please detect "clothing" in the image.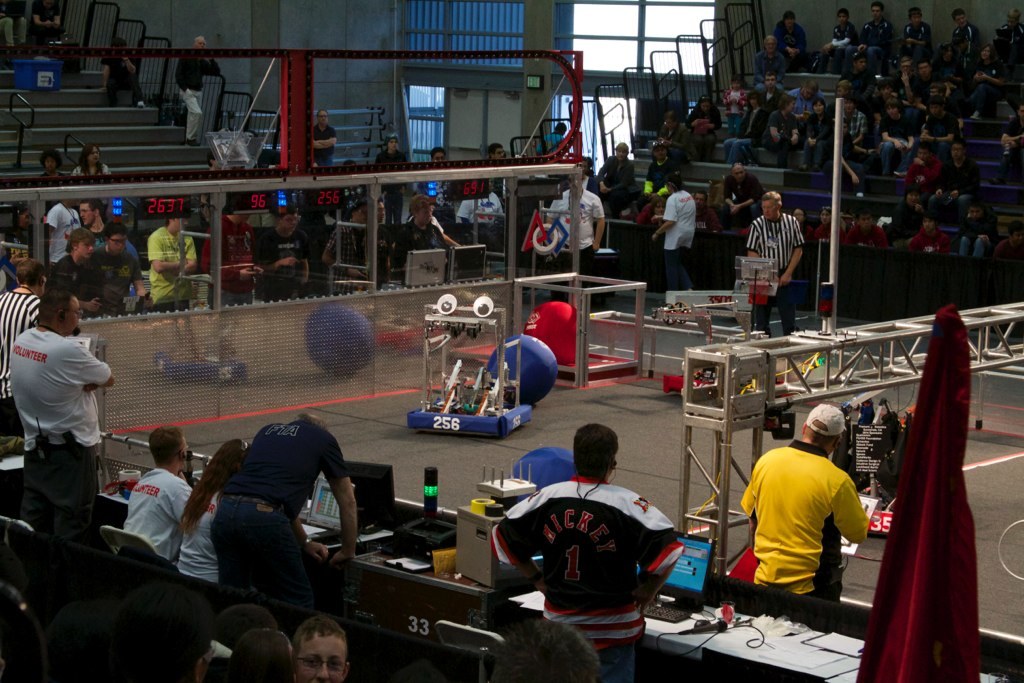
(left=33, top=0, right=54, bottom=36).
